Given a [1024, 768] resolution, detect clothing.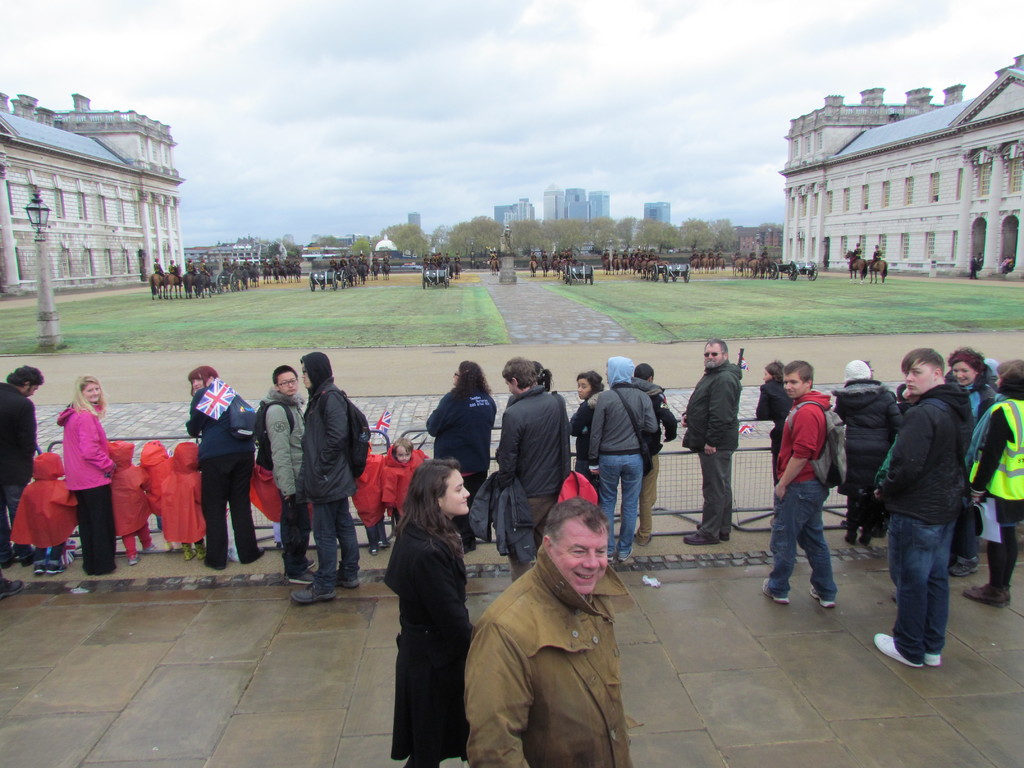
<region>243, 260, 252, 271</region>.
